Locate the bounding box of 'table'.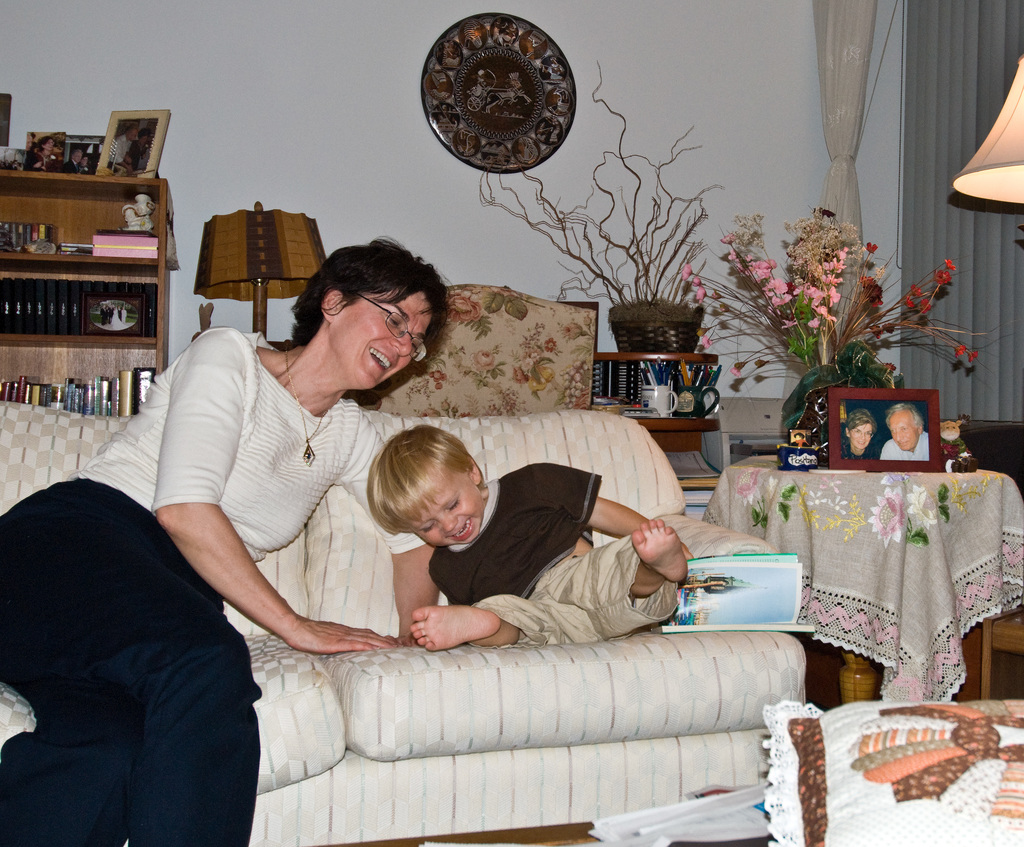
Bounding box: (x1=724, y1=455, x2=1007, y2=727).
